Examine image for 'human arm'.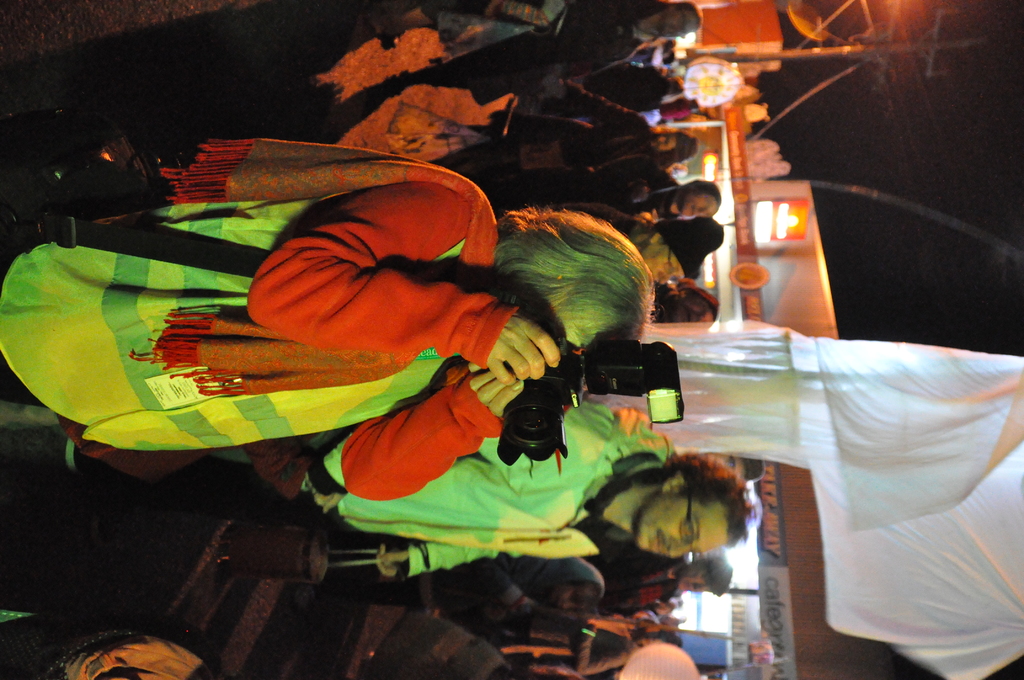
Examination result: {"x1": 370, "y1": 539, "x2": 525, "y2": 587}.
